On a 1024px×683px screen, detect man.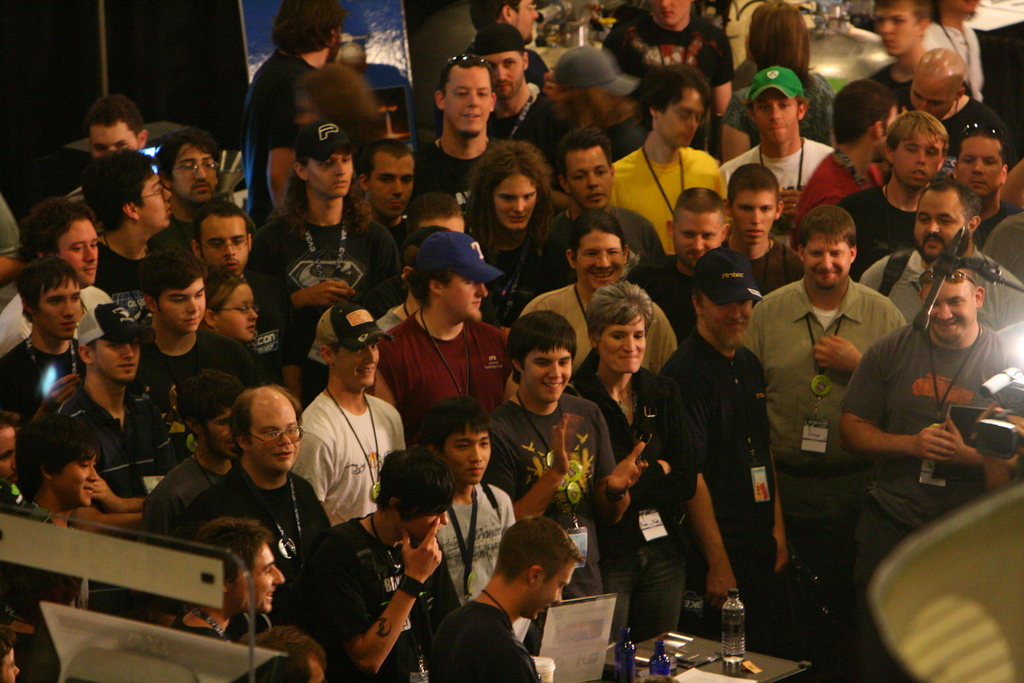
crop(898, 48, 1000, 144).
